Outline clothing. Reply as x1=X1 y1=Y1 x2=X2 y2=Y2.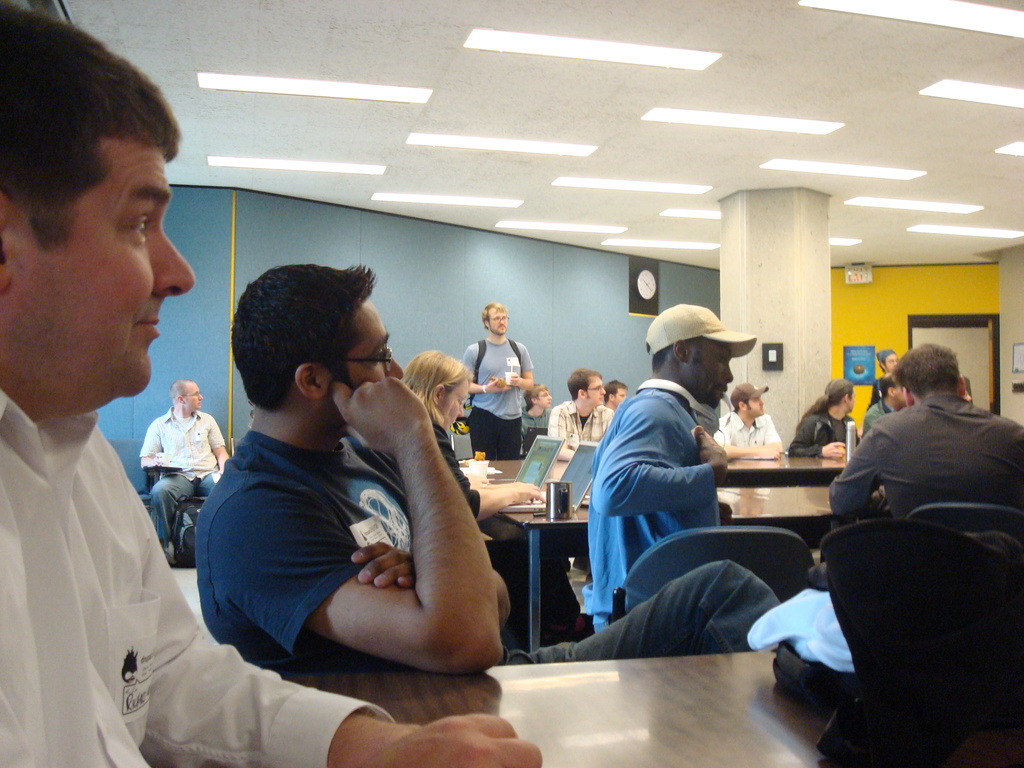
x1=557 y1=374 x2=761 y2=618.
